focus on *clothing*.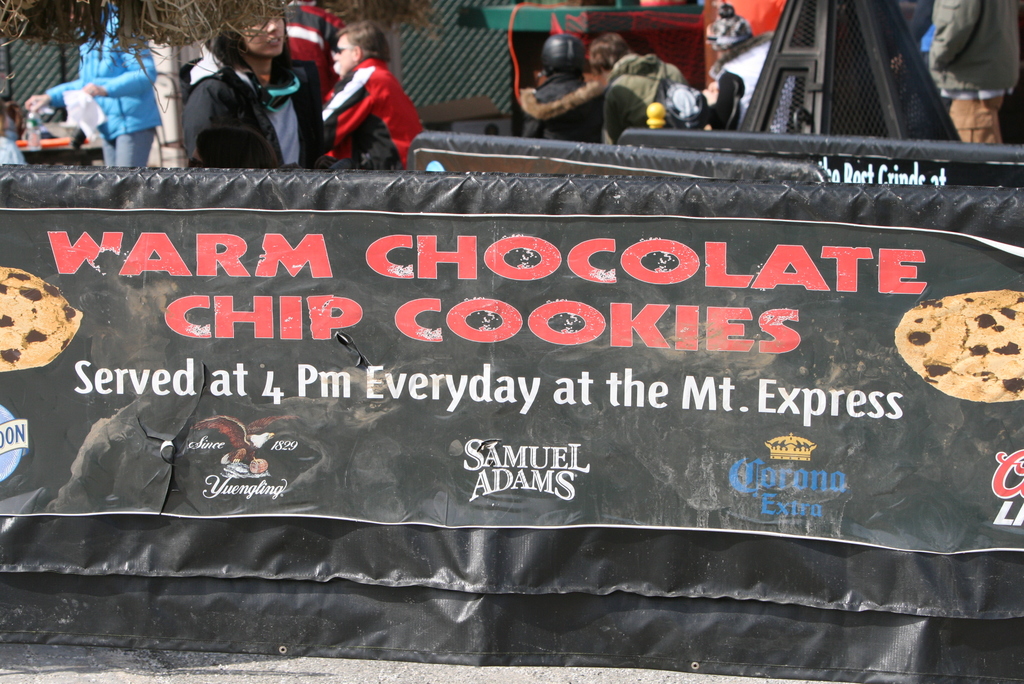
Focused at bbox=(315, 31, 412, 153).
